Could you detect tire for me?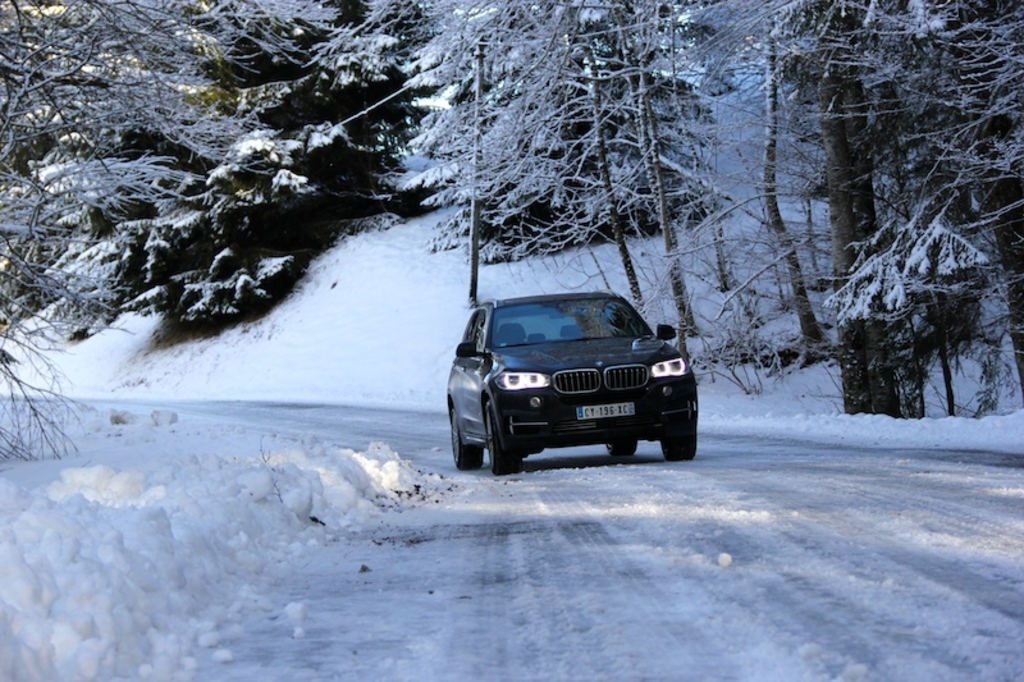
Detection result: {"left": 489, "top": 398, "right": 522, "bottom": 472}.
